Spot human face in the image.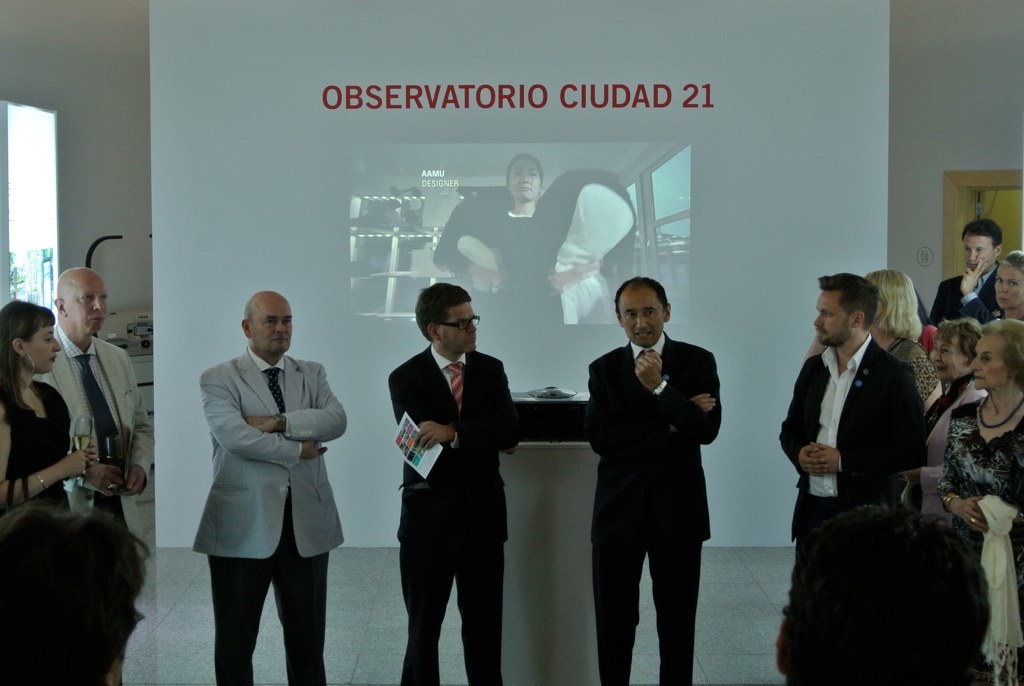
human face found at 971, 330, 1005, 395.
